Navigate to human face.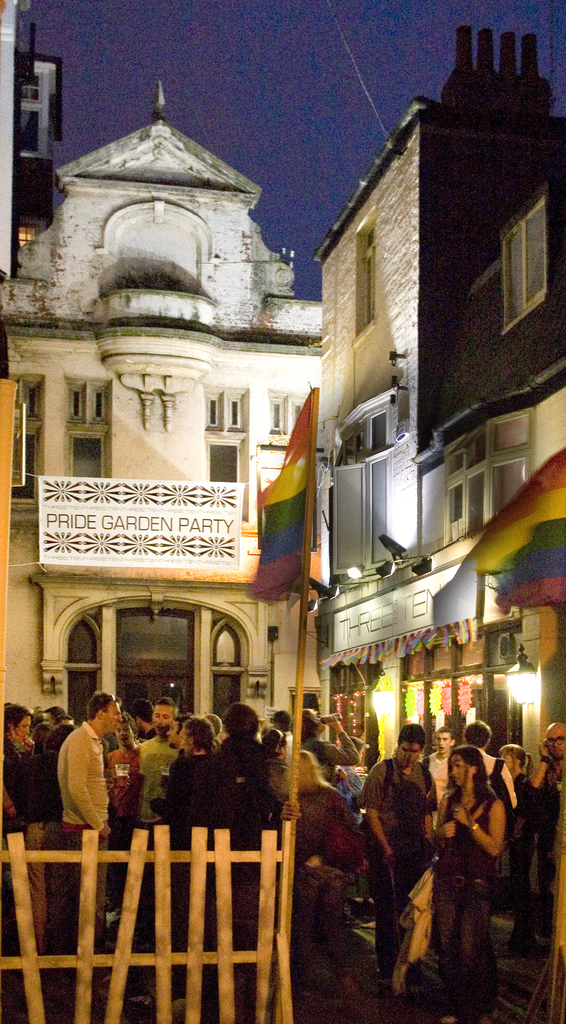
Navigation target: box(548, 721, 564, 762).
